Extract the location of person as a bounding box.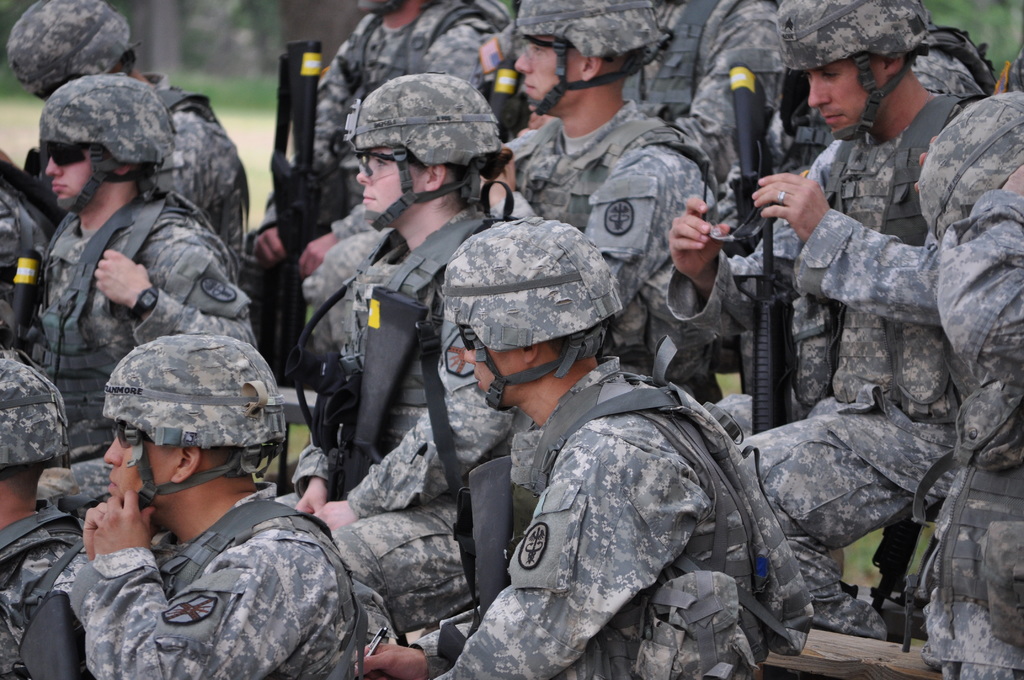
box(20, 75, 255, 442).
